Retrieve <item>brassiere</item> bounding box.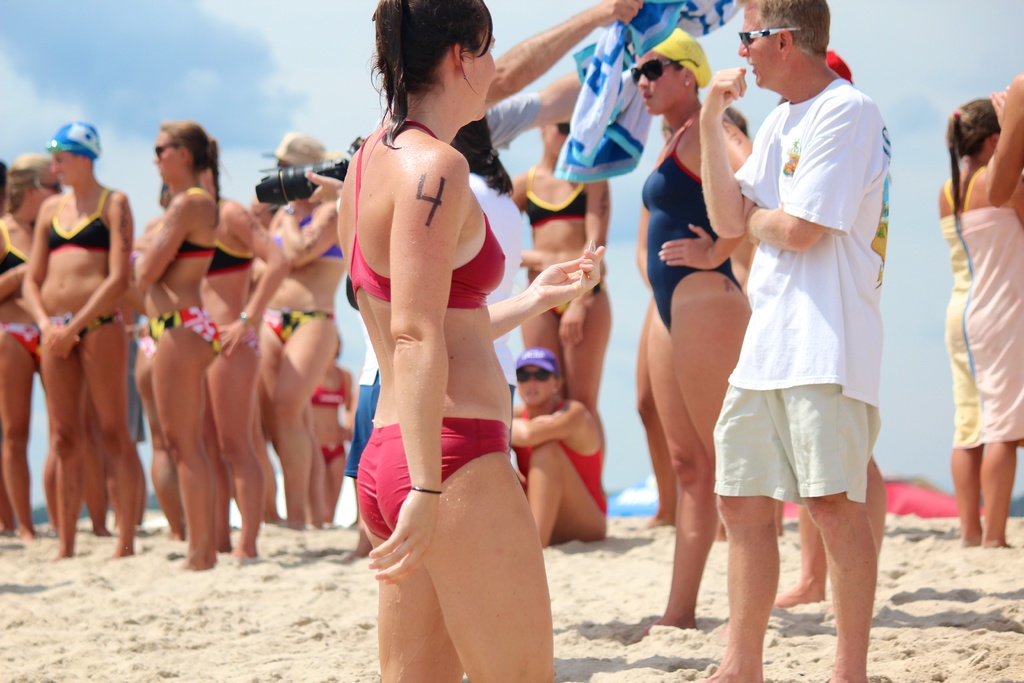
Bounding box: 46/192/111/254.
